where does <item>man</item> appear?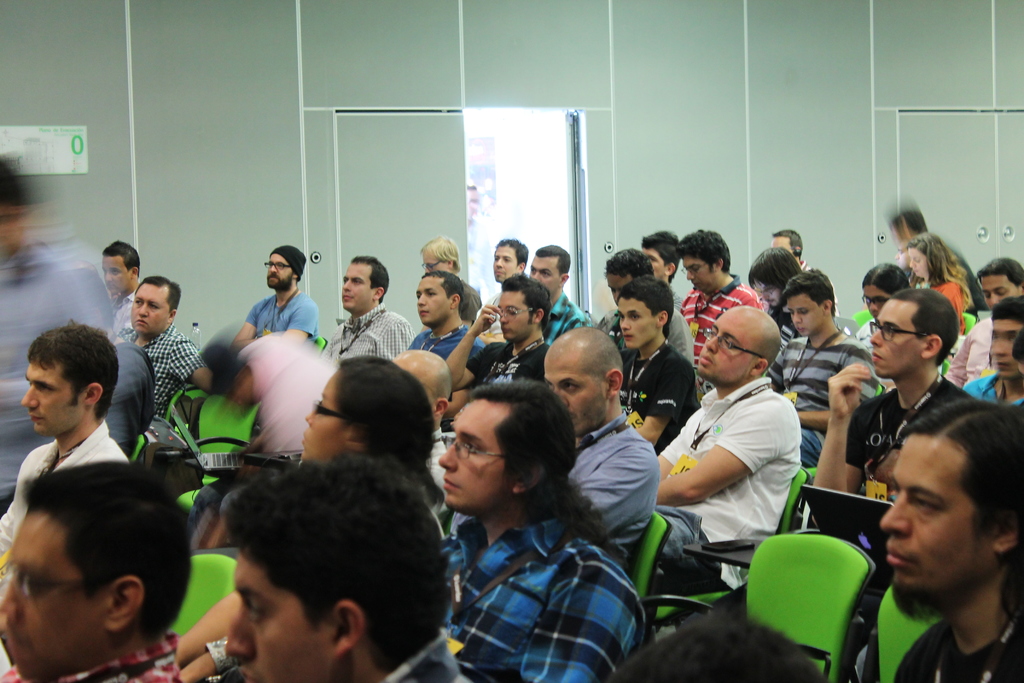
Appears at x1=539, y1=325, x2=660, y2=556.
